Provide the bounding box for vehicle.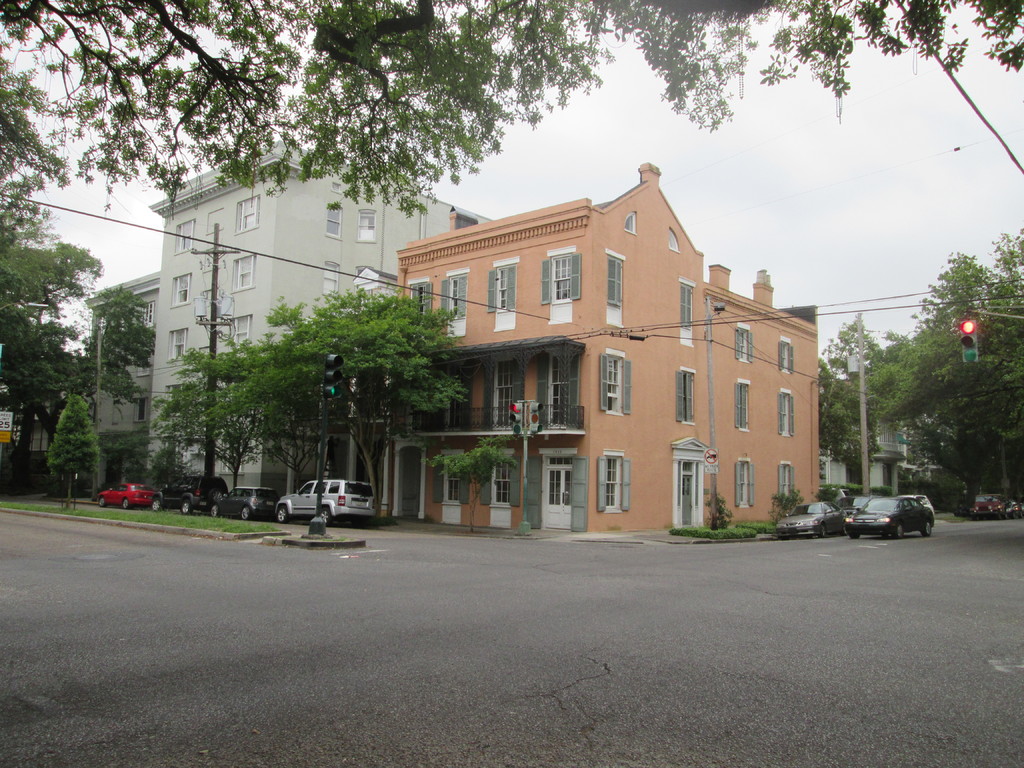
(836, 491, 858, 516).
